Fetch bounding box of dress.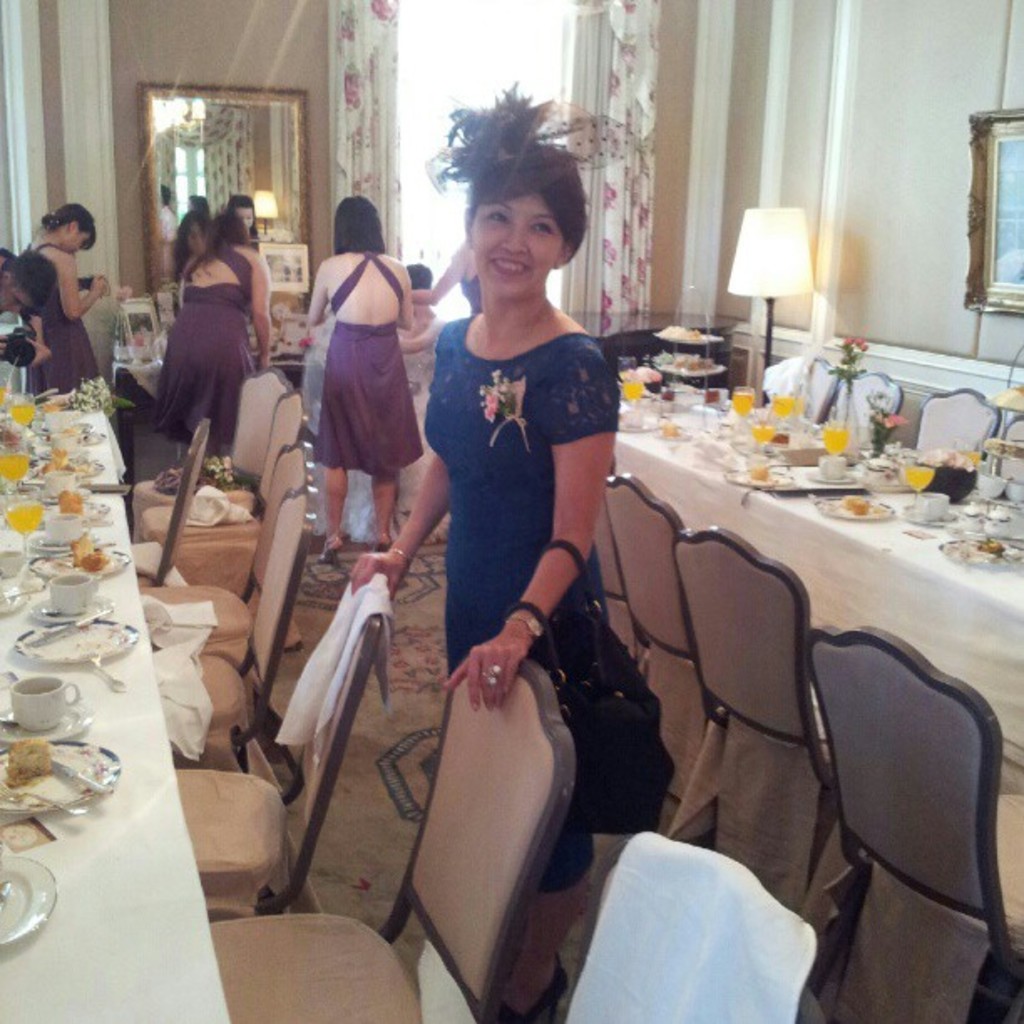
Bbox: crop(425, 313, 678, 890).
